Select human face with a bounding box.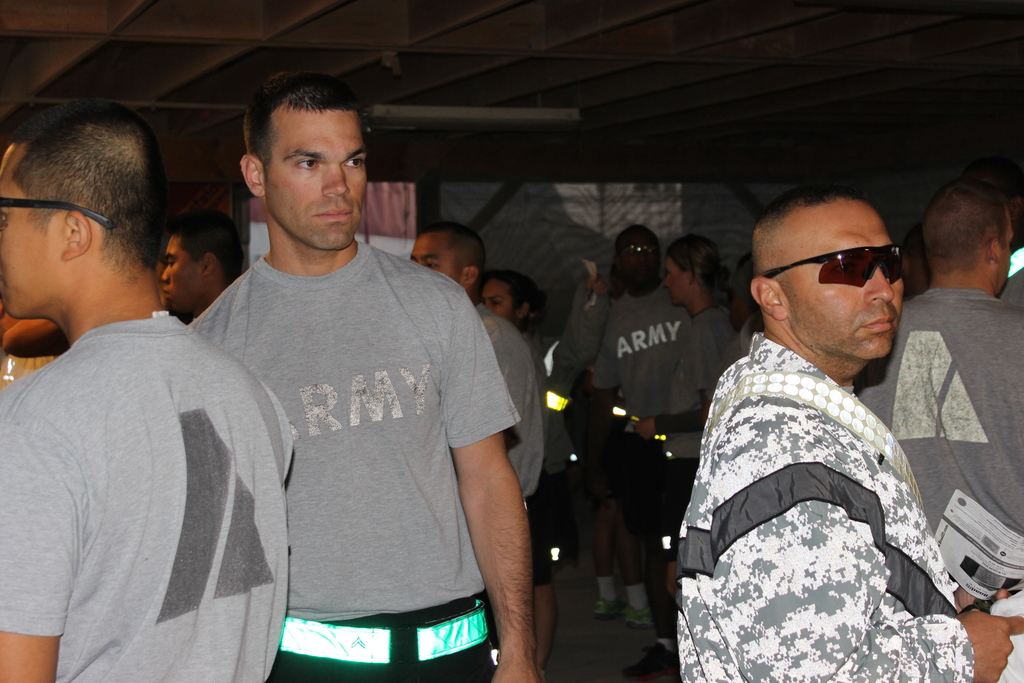
pyautogui.locateOnScreen(485, 276, 511, 325).
